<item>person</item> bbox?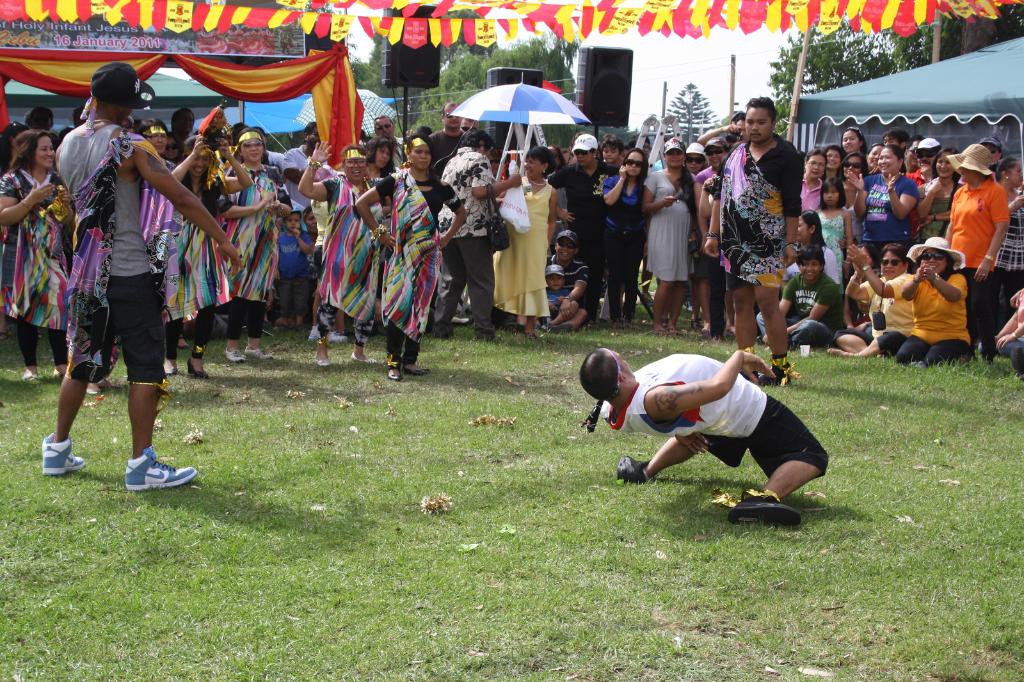
{"x1": 41, "y1": 59, "x2": 240, "y2": 491}
